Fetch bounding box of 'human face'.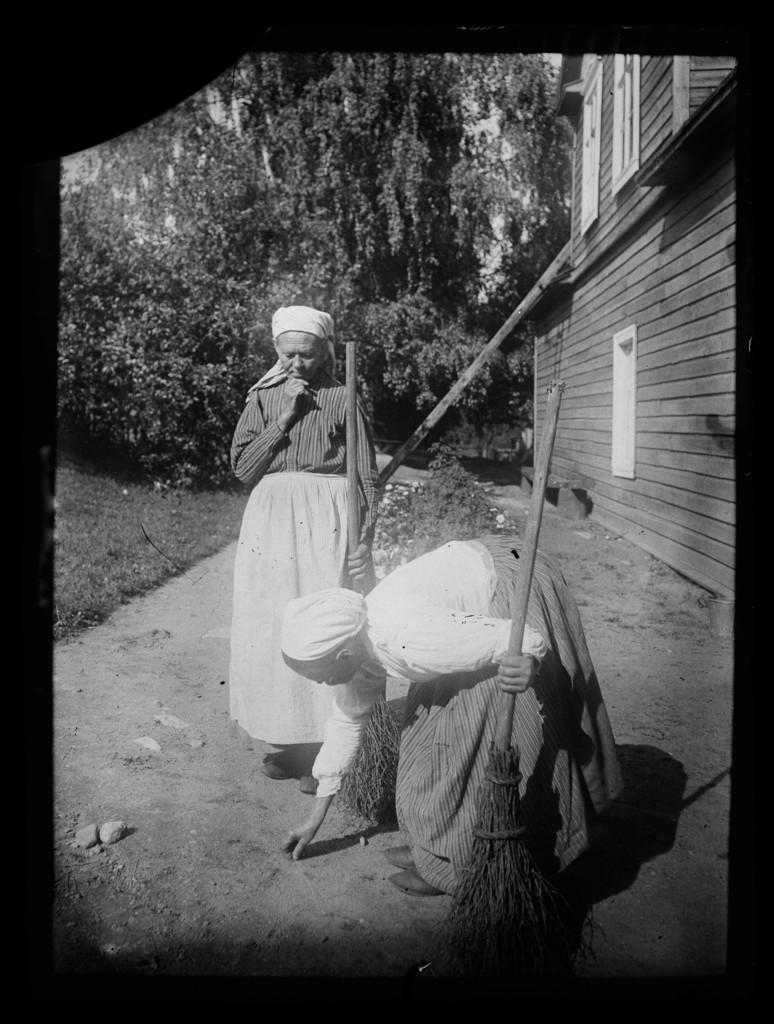
Bbox: box(294, 652, 354, 694).
